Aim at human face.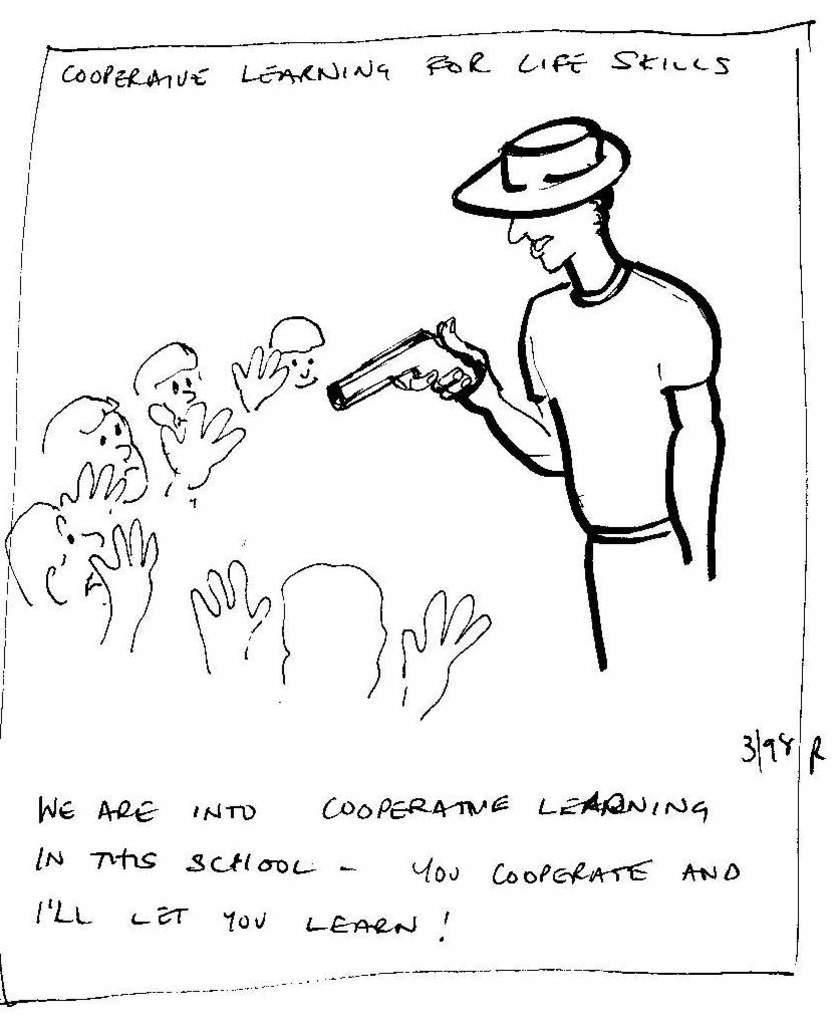
Aimed at {"left": 154, "top": 370, "right": 202, "bottom": 422}.
